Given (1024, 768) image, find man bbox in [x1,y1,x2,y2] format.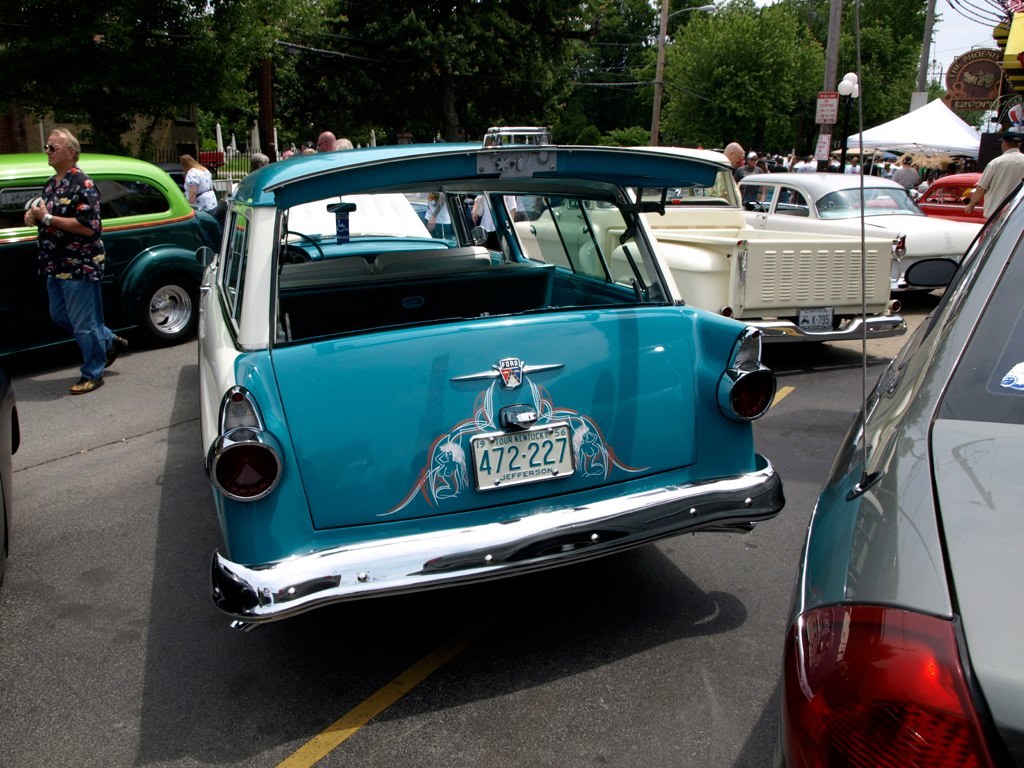
[964,131,1023,222].
